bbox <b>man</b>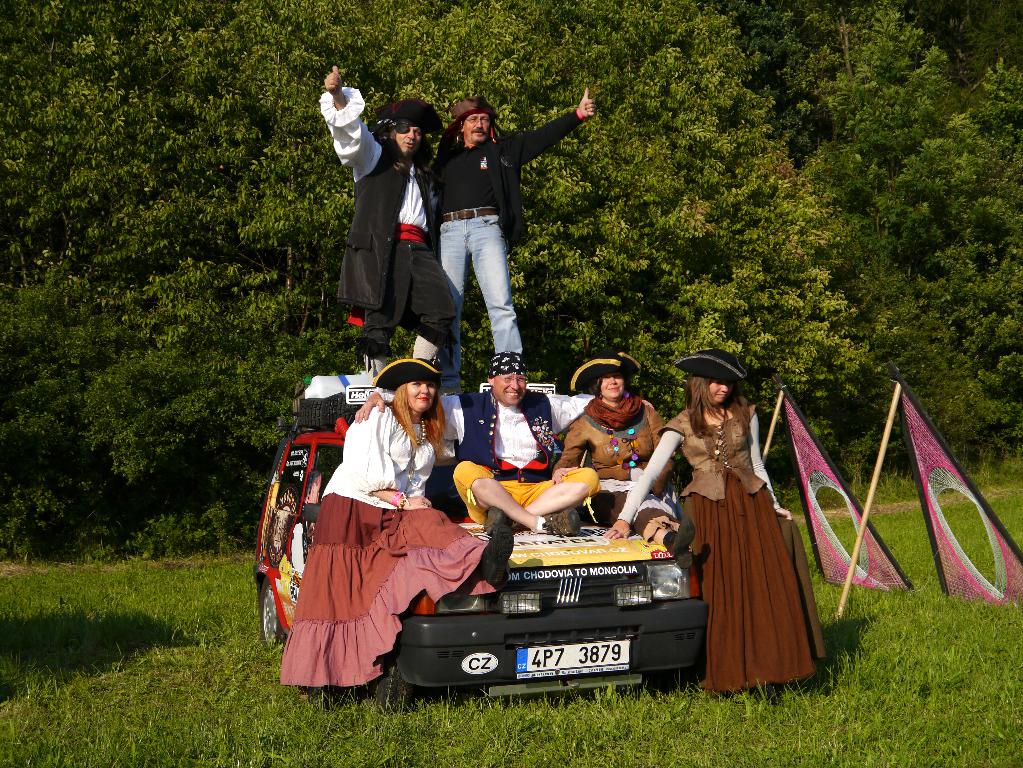
bbox=[352, 350, 653, 537]
